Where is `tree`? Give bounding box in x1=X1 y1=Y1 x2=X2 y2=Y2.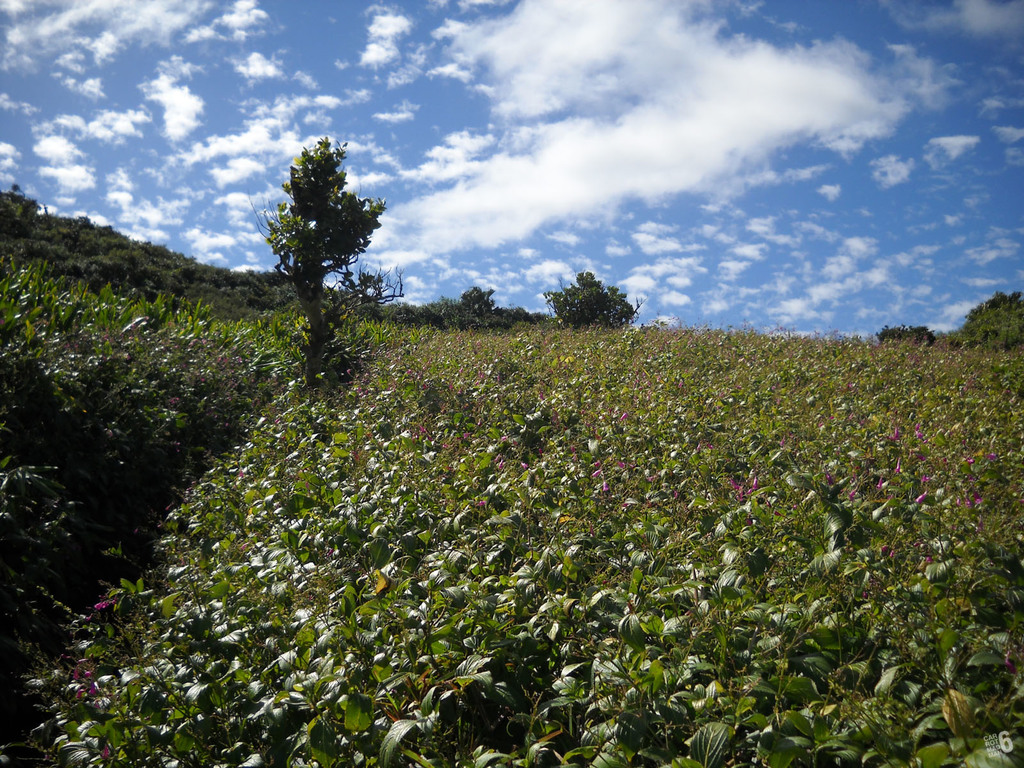
x1=249 y1=115 x2=390 y2=383.
